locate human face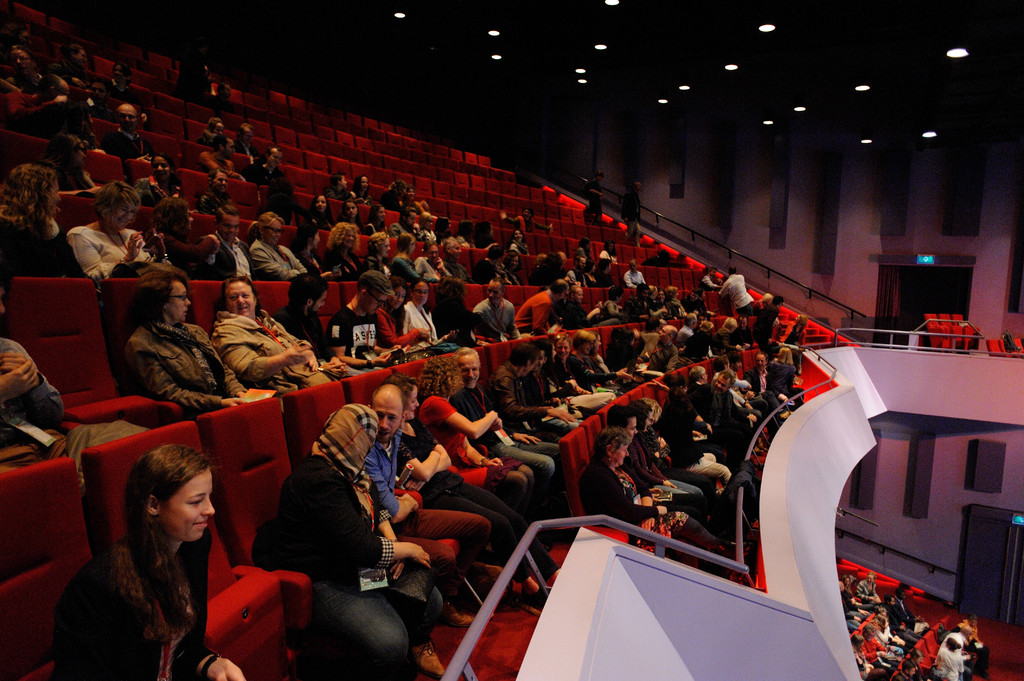
[158, 474, 216, 541]
